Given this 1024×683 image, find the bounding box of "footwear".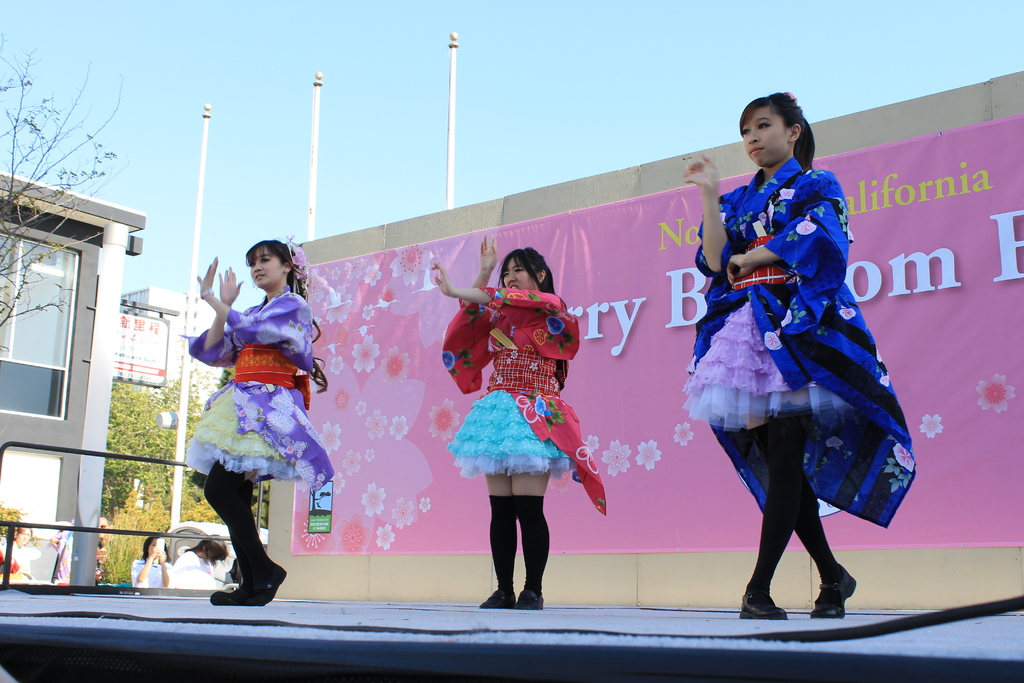
{"x1": 520, "y1": 584, "x2": 547, "y2": 608}.
